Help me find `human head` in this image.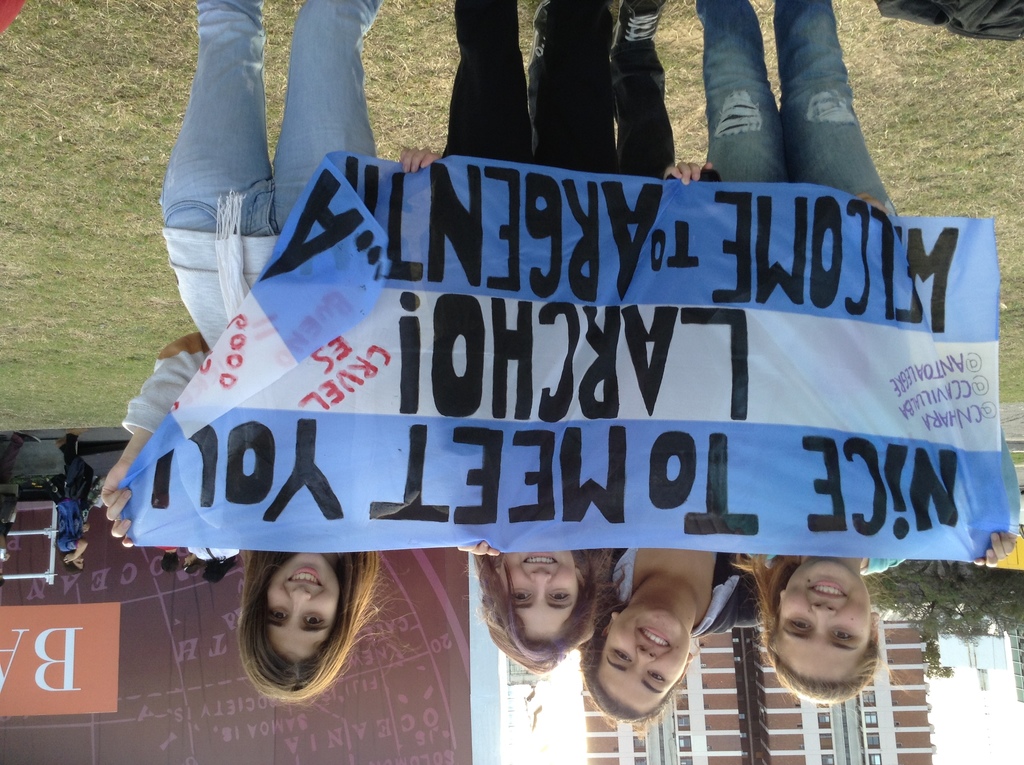
Found it: BBox(182, 552, 200, 572).
